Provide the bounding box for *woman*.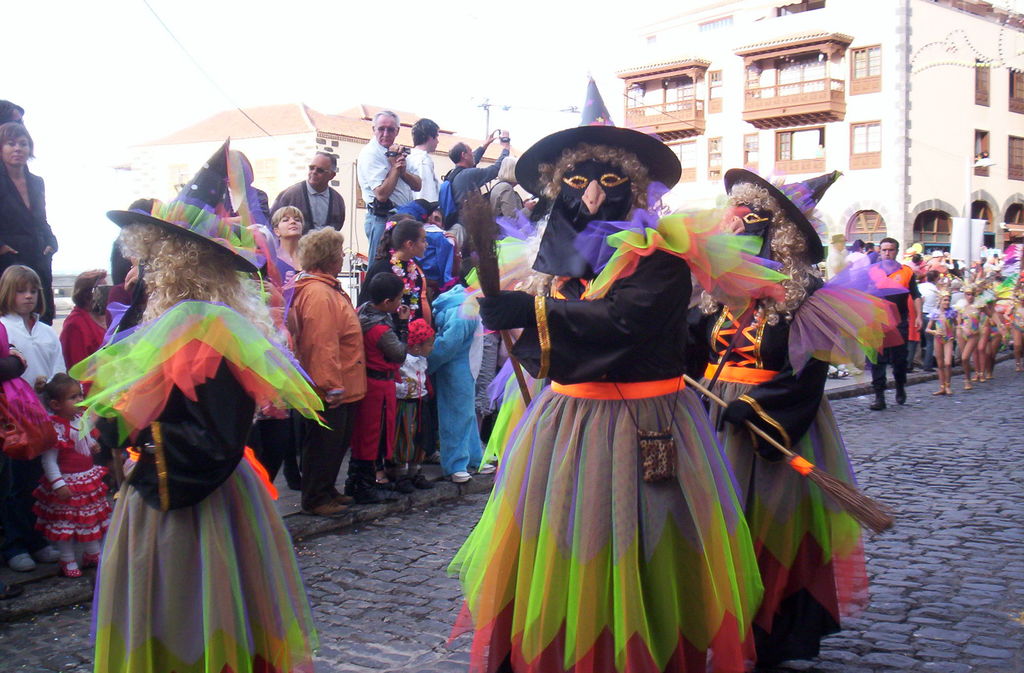
left=272, top=205, right=310, bottom=326.
